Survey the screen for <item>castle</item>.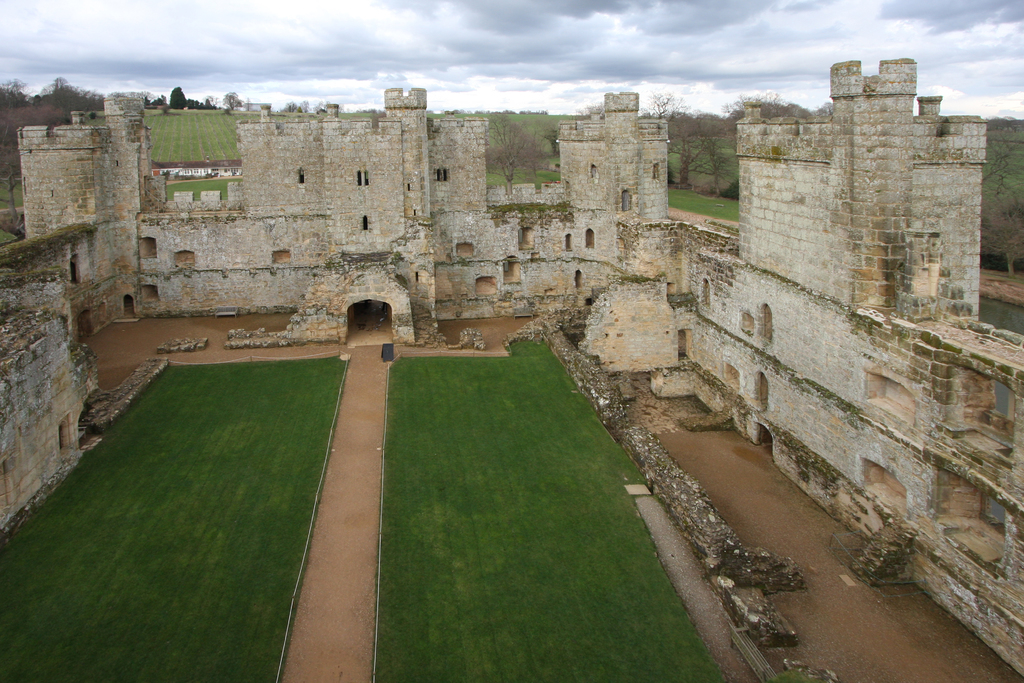
Survey found: x1=0 y1=56 x2=1023 y2=682.
